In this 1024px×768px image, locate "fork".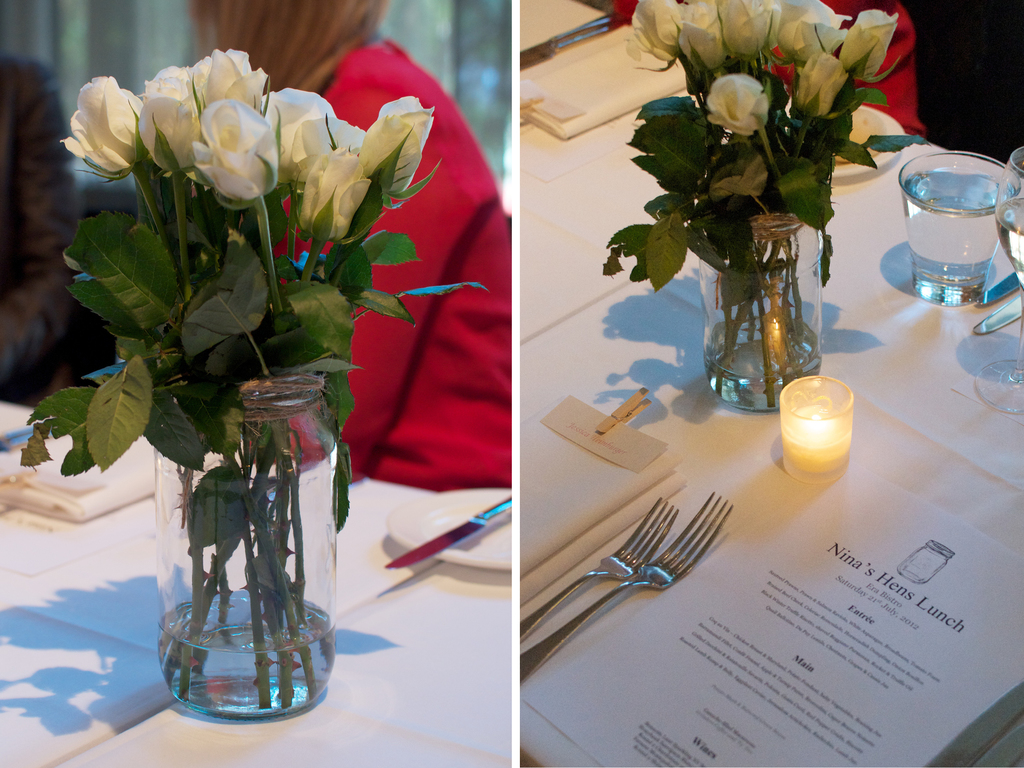
Bounding box: 521 491 738 680.
